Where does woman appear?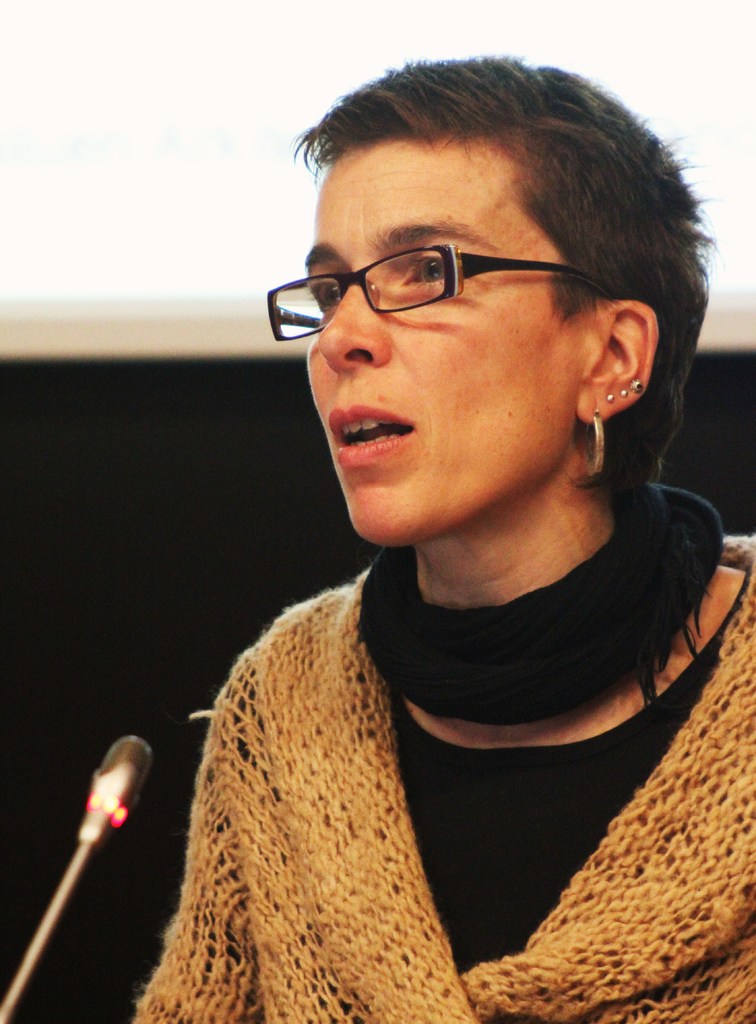
Appears at detection(132, 52, 755, 1023).
